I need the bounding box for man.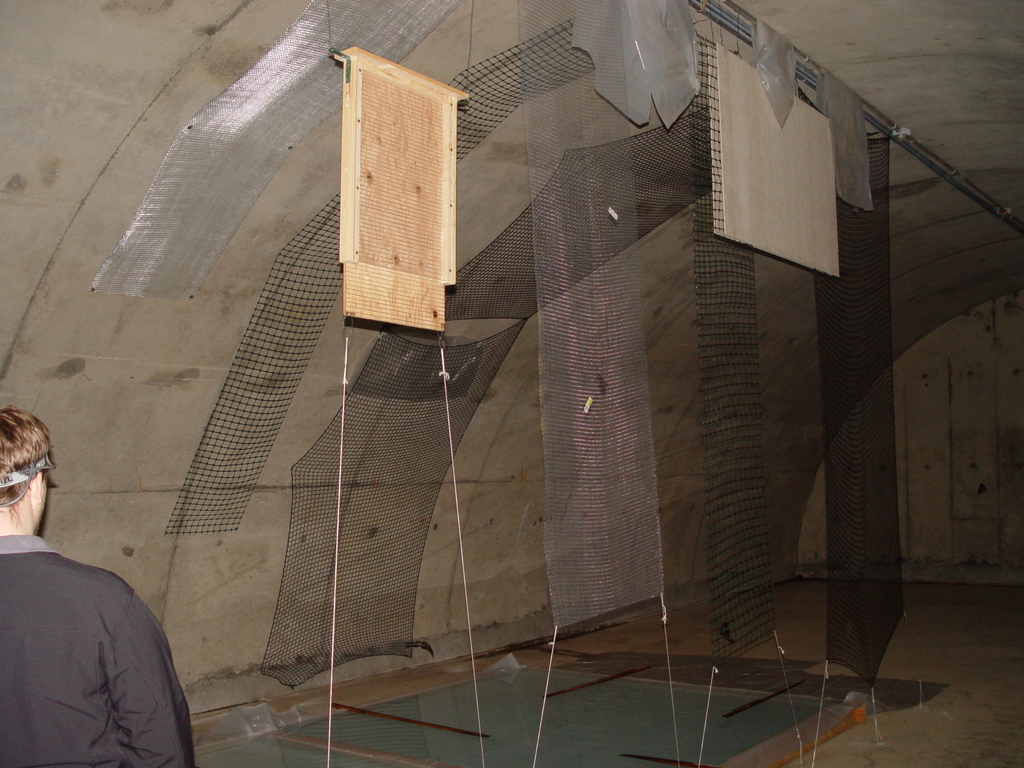
Here it is: [left=11, top=413, right=223, bottom=765].
